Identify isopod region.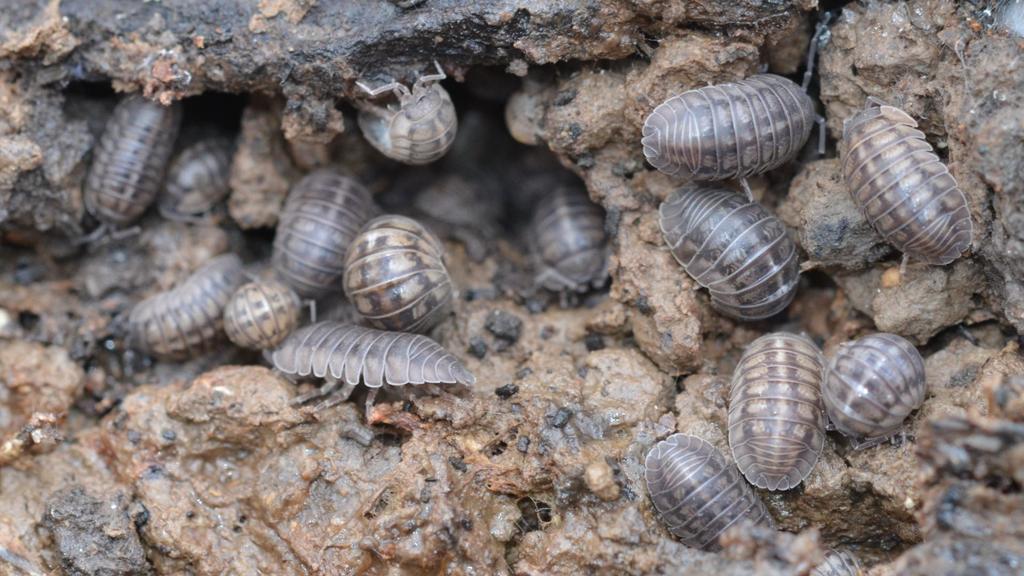
Region: Rect(834, 100, 979, 266).
